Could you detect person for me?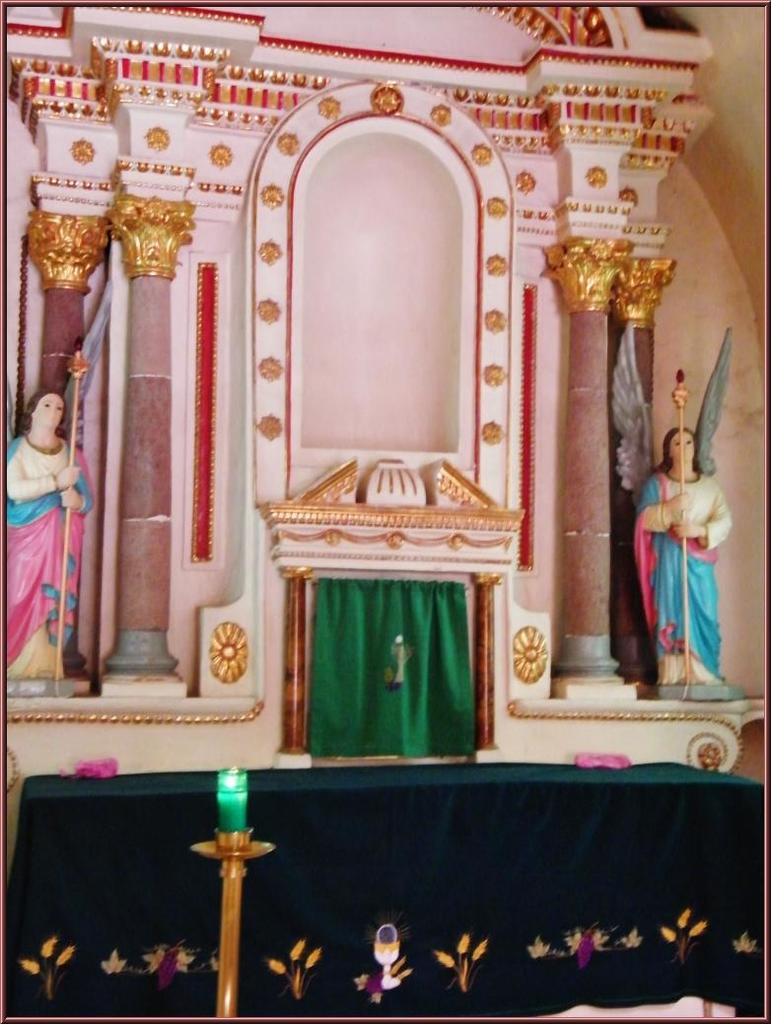
Detection result: 641,368,739,715.
